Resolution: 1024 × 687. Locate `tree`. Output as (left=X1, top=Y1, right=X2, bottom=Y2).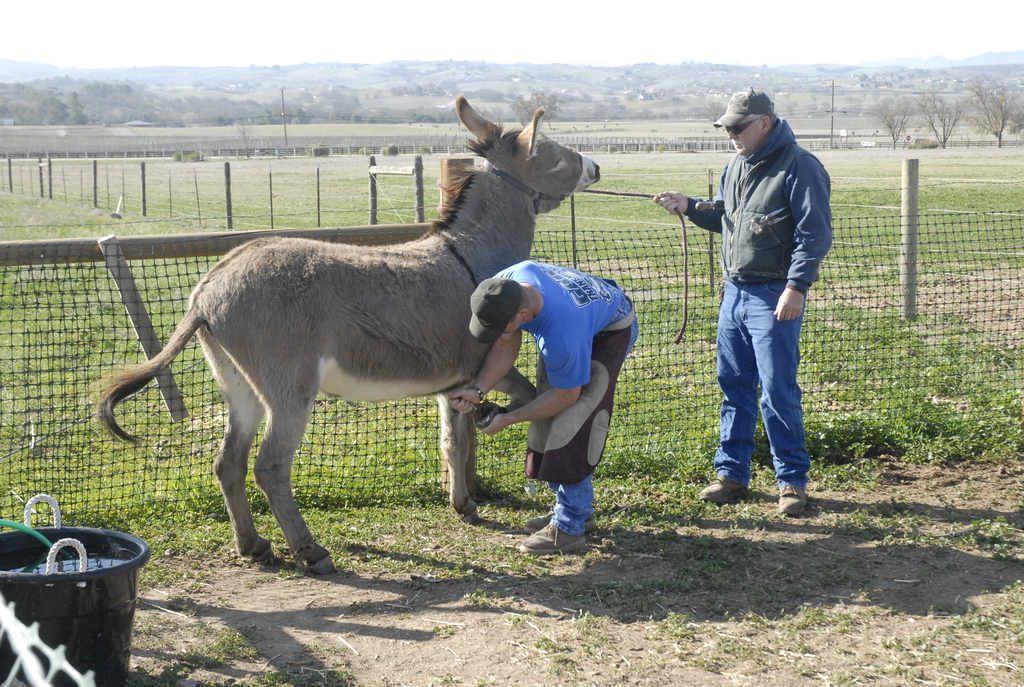
(left=264, top=107, right=285, bottom=126).
